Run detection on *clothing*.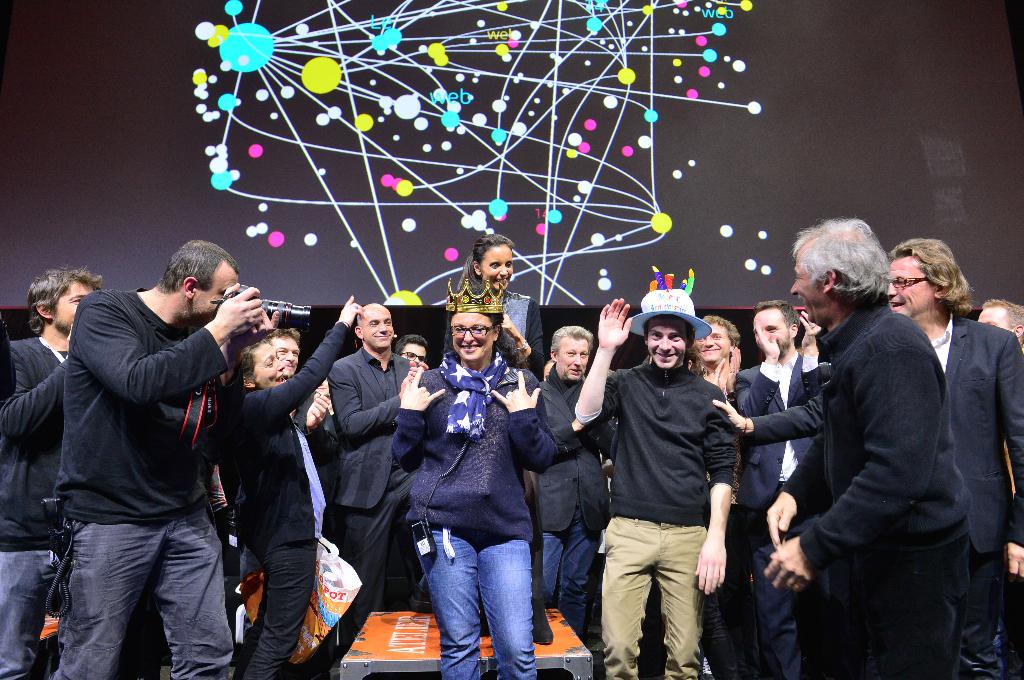
Result: (x1=746, y1=303, x2=965, y2=679).
